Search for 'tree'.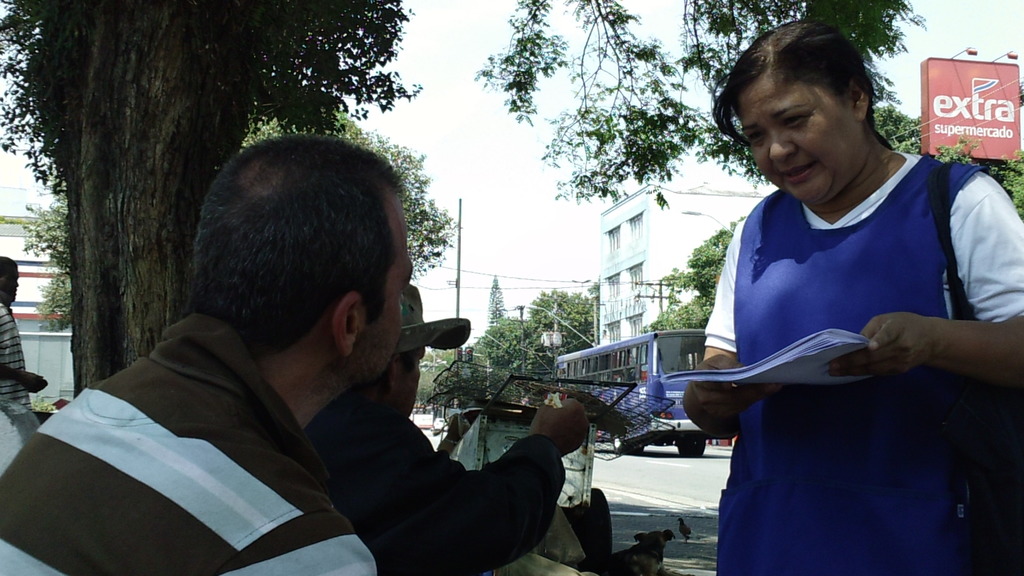
Found at 872/104/1023/220.
